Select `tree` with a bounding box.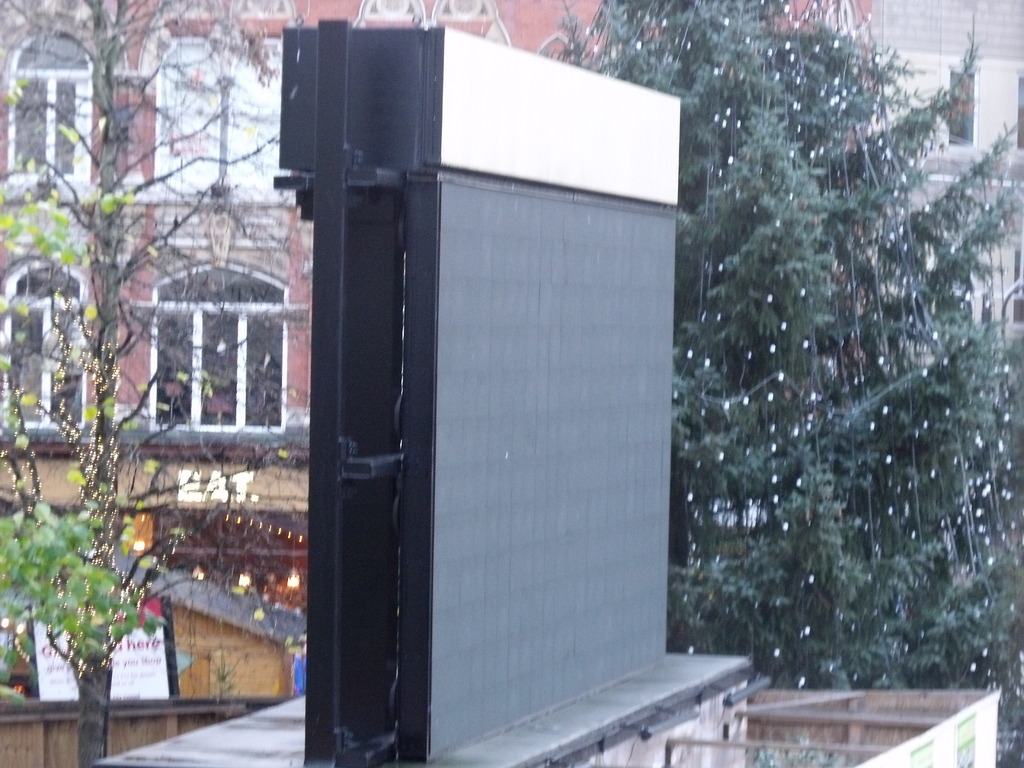
l=555, t=0, r=1023, b=767.
